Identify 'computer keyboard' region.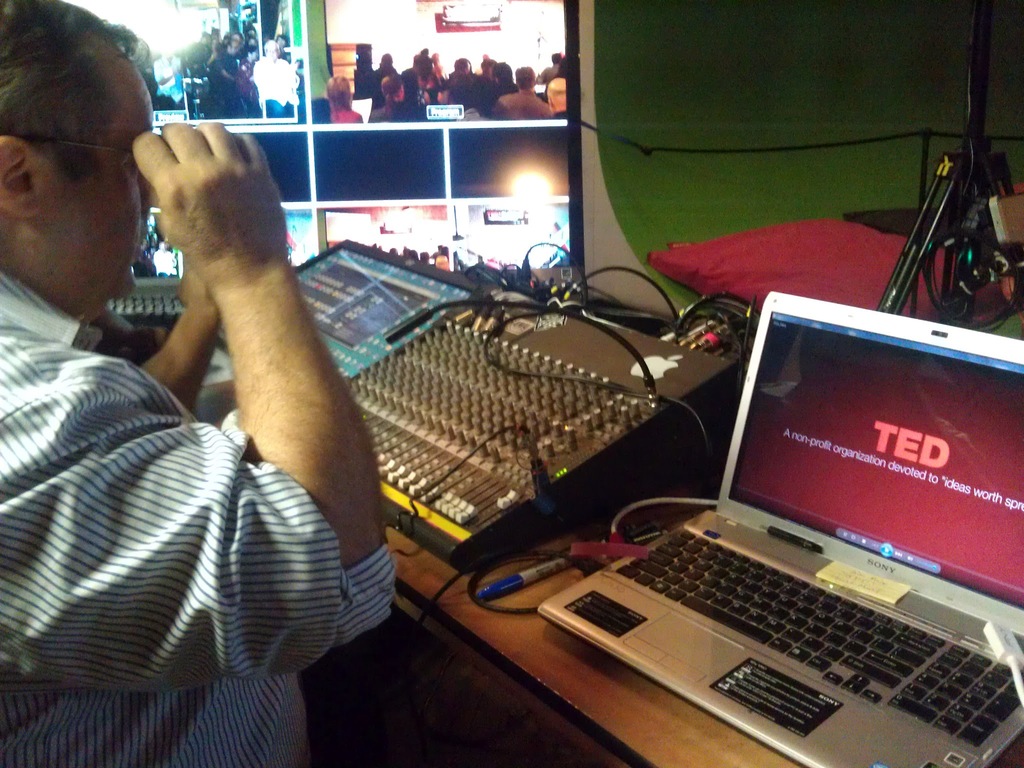
Region: 609, 524, 1023, 751.
